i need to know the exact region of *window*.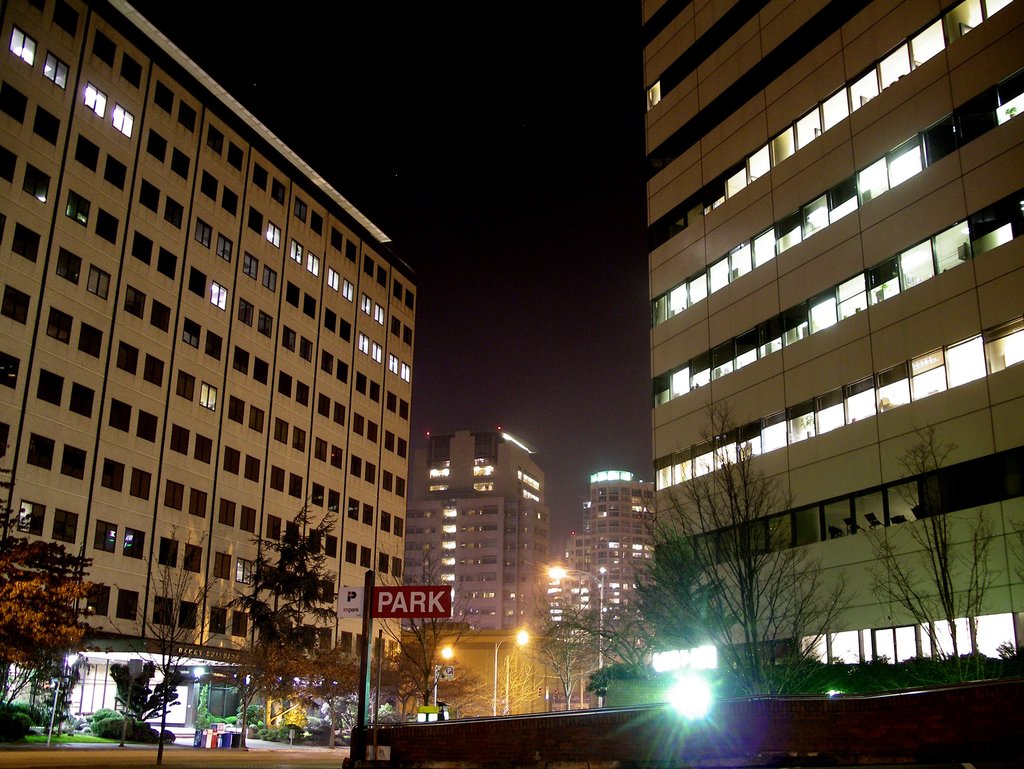
Region: <bbox>392, 317, 404, 337</bbox>.
